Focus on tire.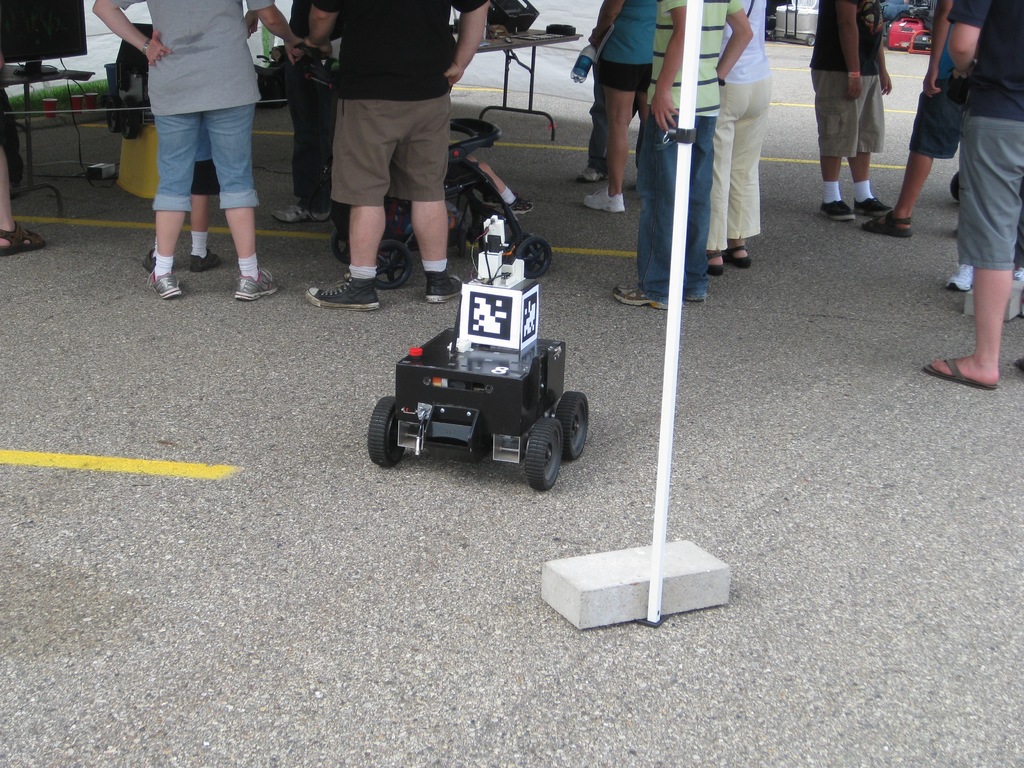
Focused at detection(803, 31, 815, 49).
